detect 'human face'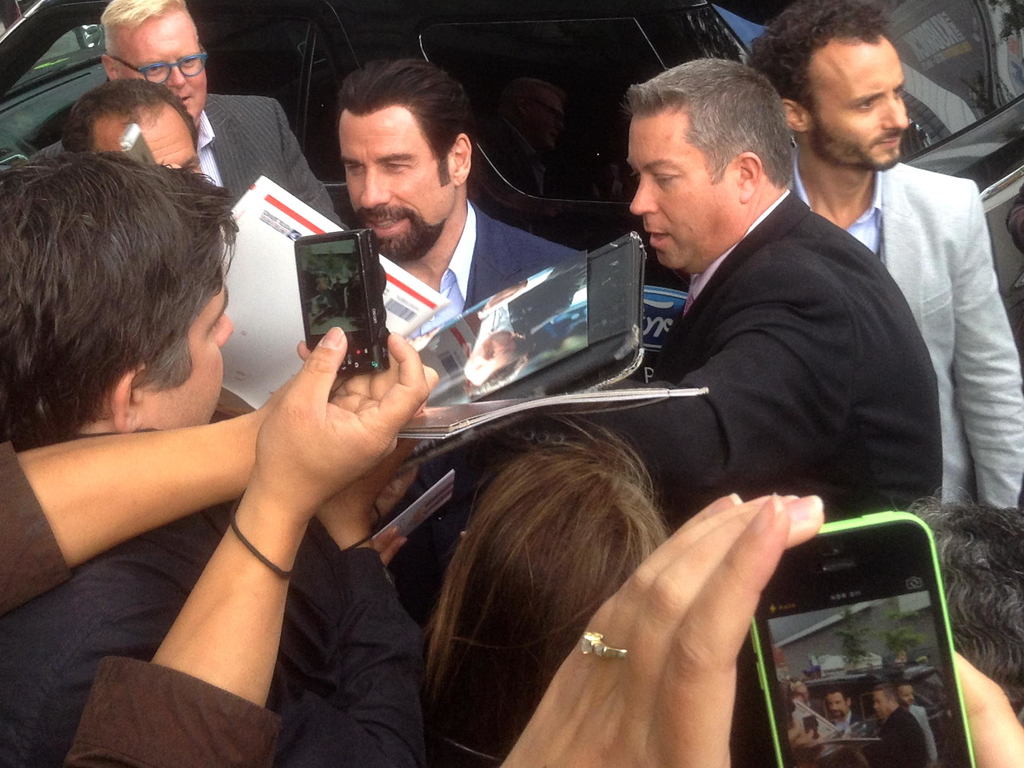
820/42/908/173
